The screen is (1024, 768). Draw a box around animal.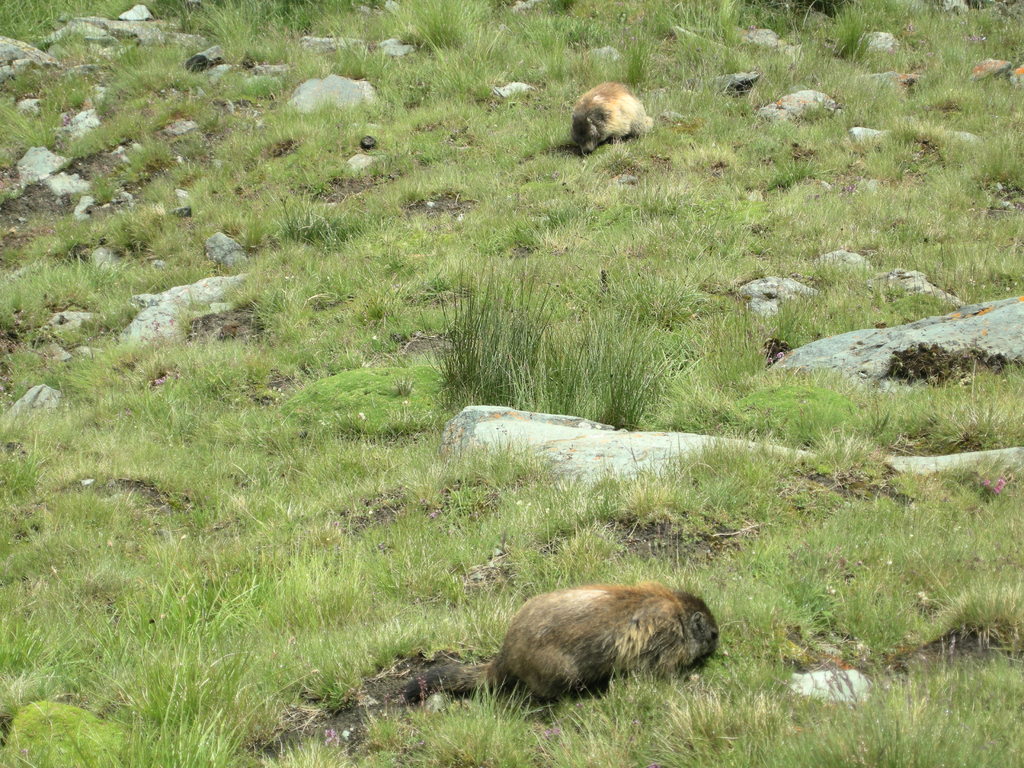
{"left": 401, "top": 582, "right": 721, "bottom": 702}.
